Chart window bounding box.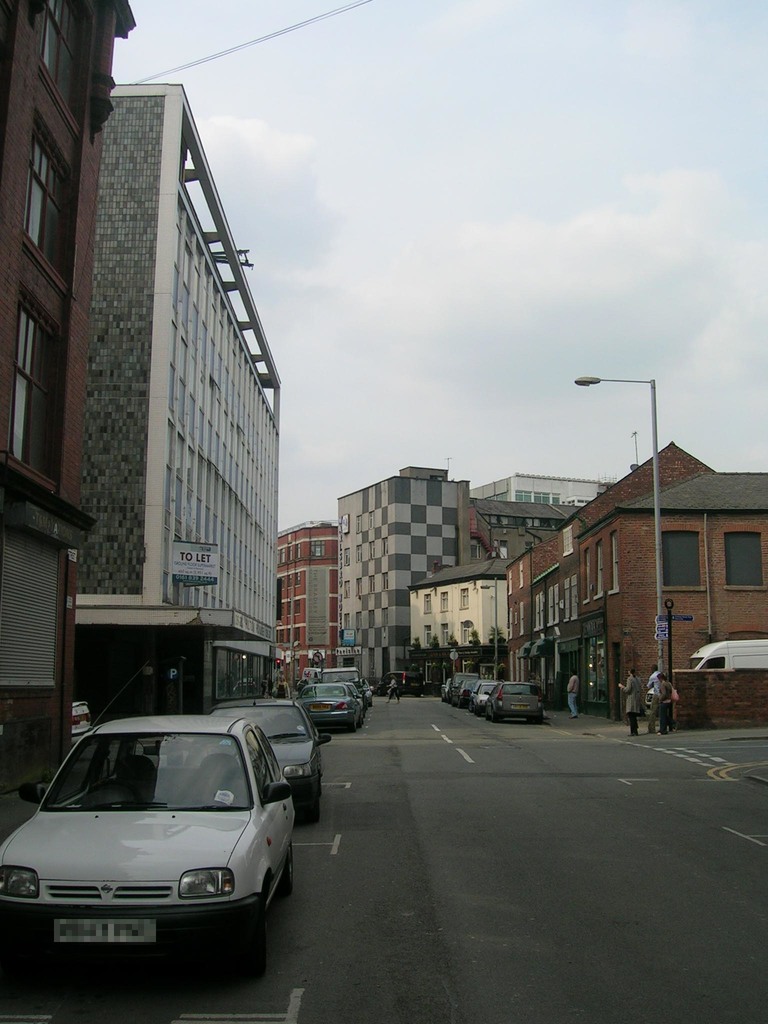
Charted: bbox(366, 574, 375, 592).
